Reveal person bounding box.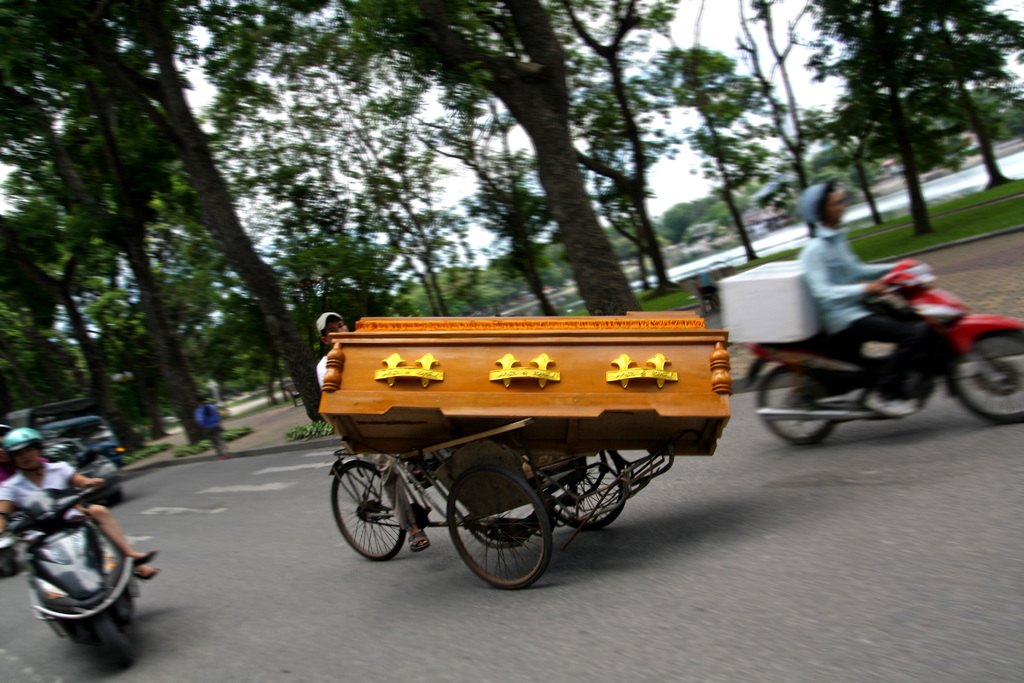
Revealed: BBox(802, 181, 940, 426).
